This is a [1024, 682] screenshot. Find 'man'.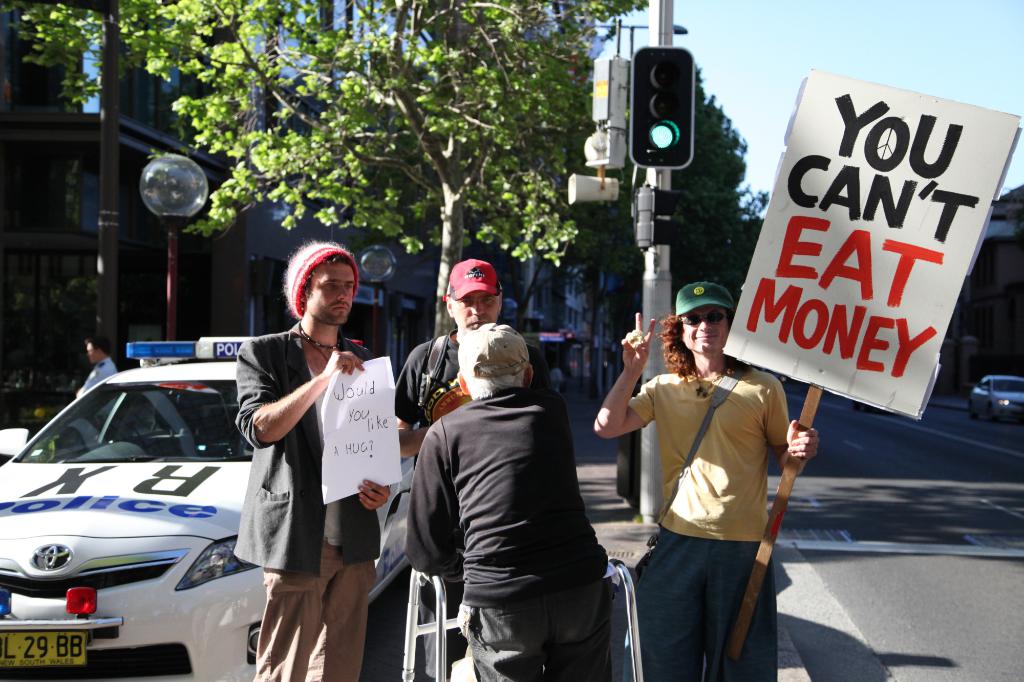
Bounding box: l=388, t=248, r=512, b=470.
